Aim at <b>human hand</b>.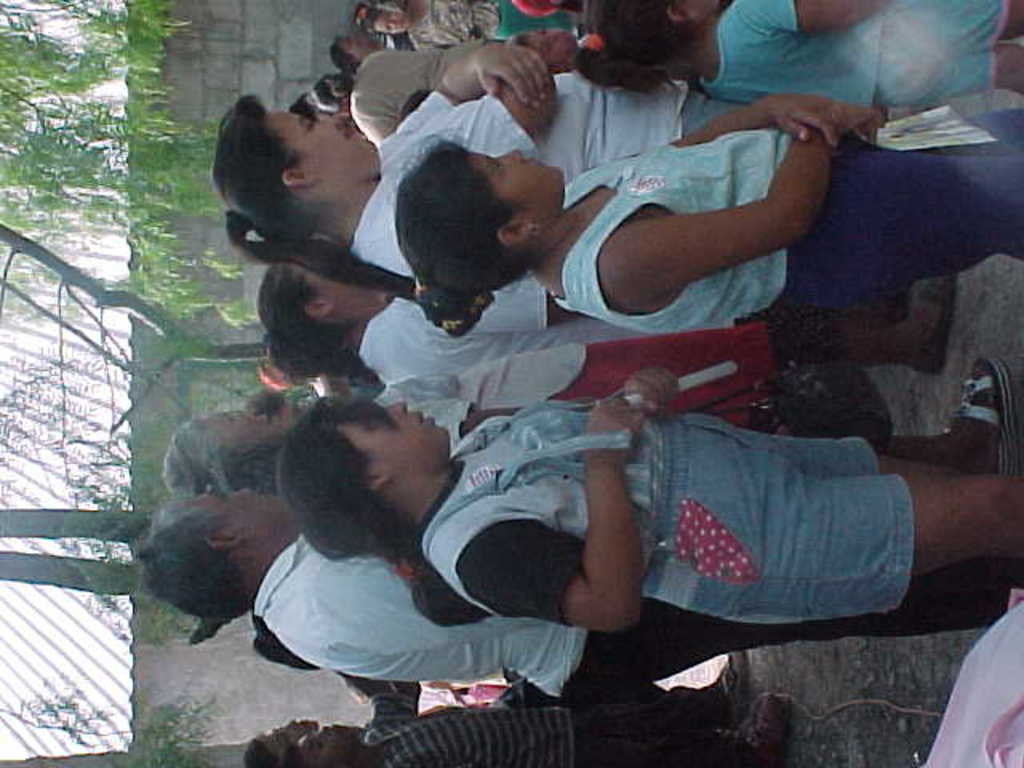
Aimed at [453, 37, 570, 120].
